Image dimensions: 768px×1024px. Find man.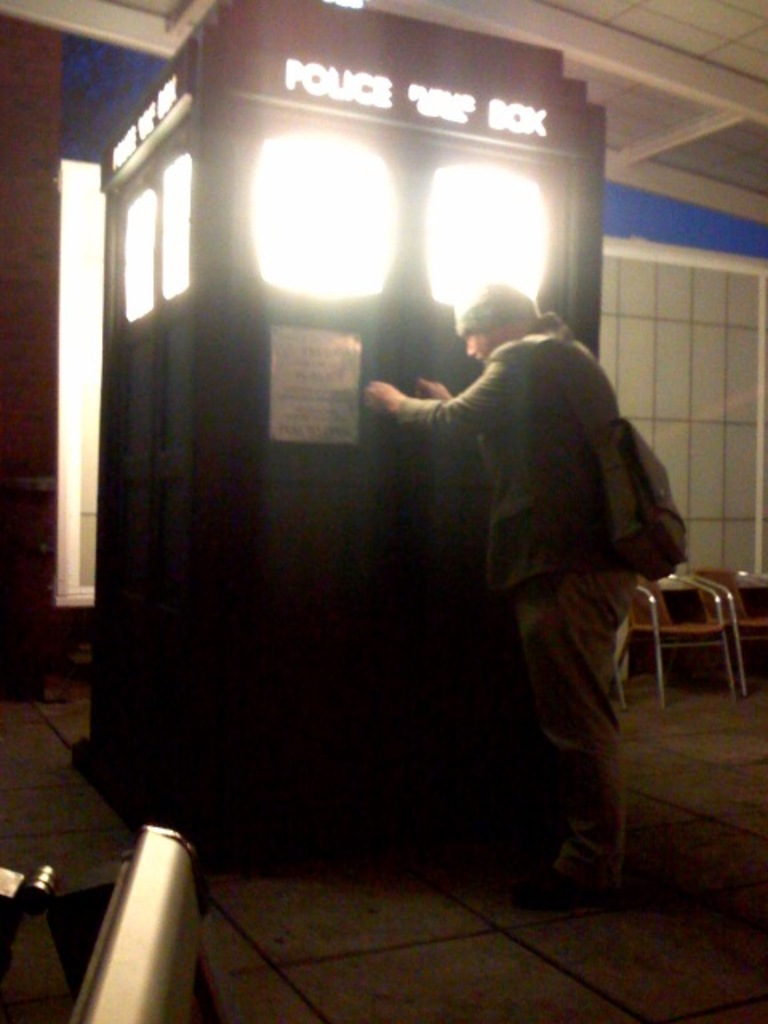
{"left": 341, "top": 214, "right": 686, "bottom": 891}.
